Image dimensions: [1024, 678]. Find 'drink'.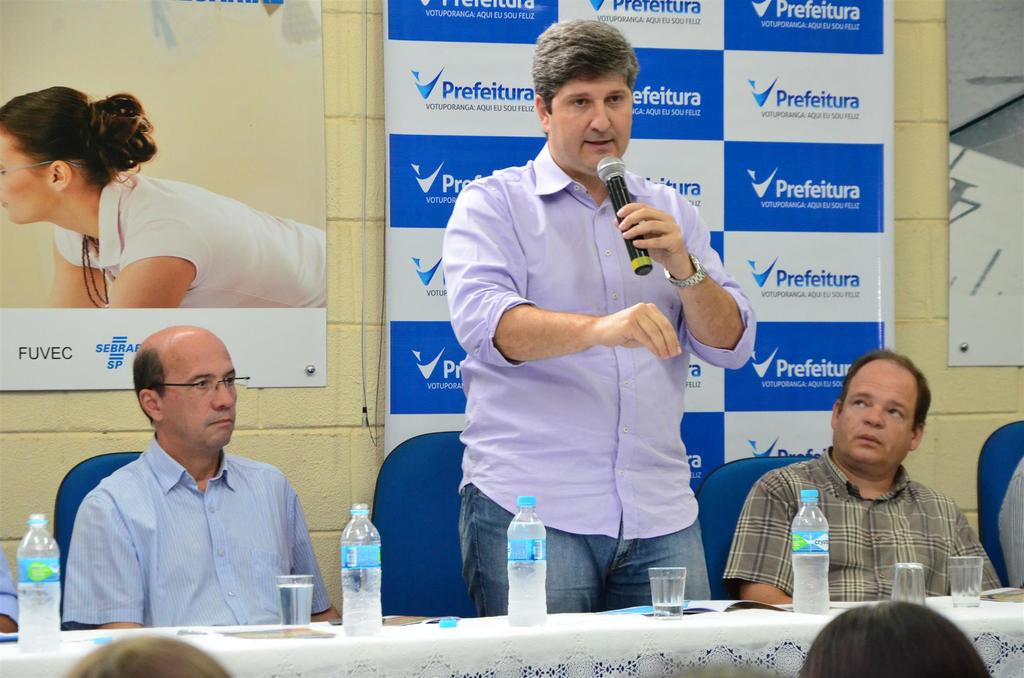
[794,492,829,616].
